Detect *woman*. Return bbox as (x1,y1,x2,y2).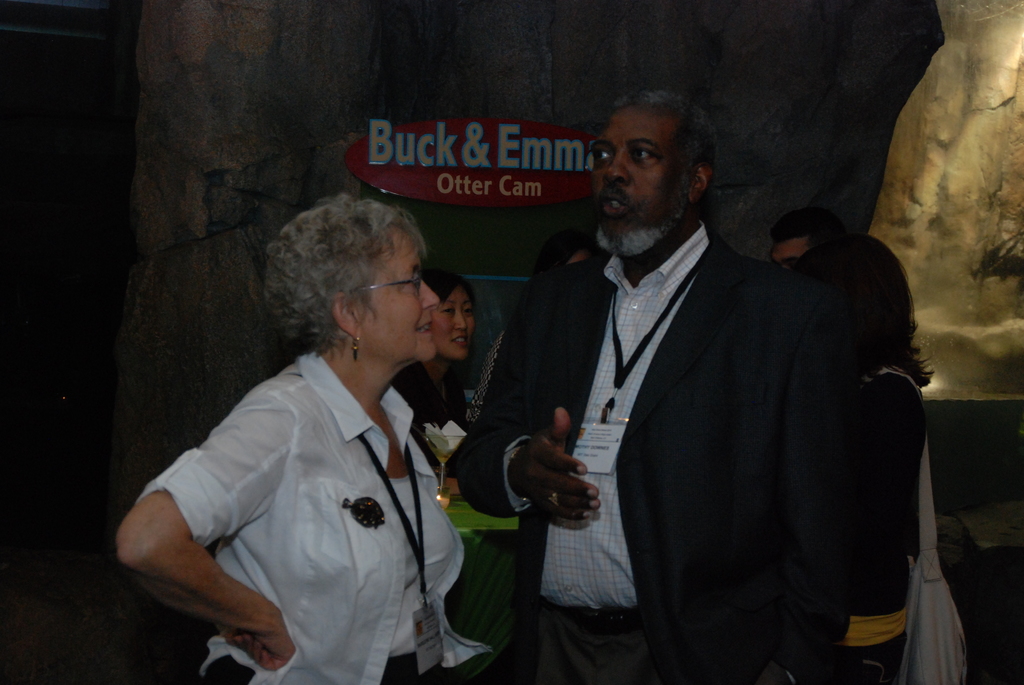
(393,269,479,483).
